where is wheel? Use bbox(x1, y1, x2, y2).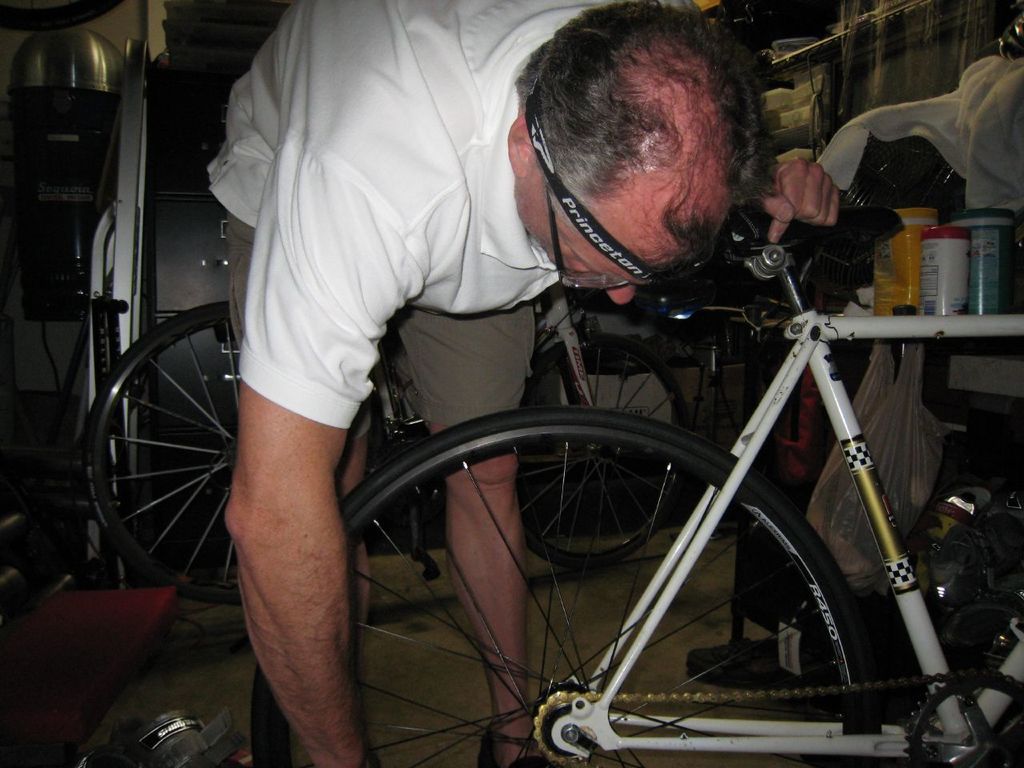
bbox(84, 295, 242, 579).
